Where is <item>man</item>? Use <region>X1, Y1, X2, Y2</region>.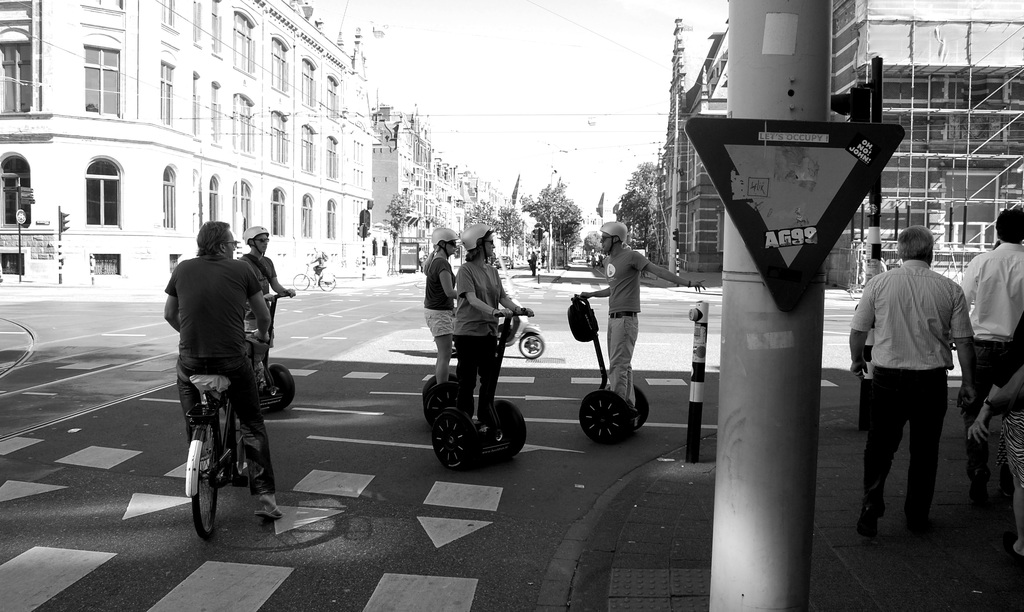
<region>580, 220, 708, 410</region>.
